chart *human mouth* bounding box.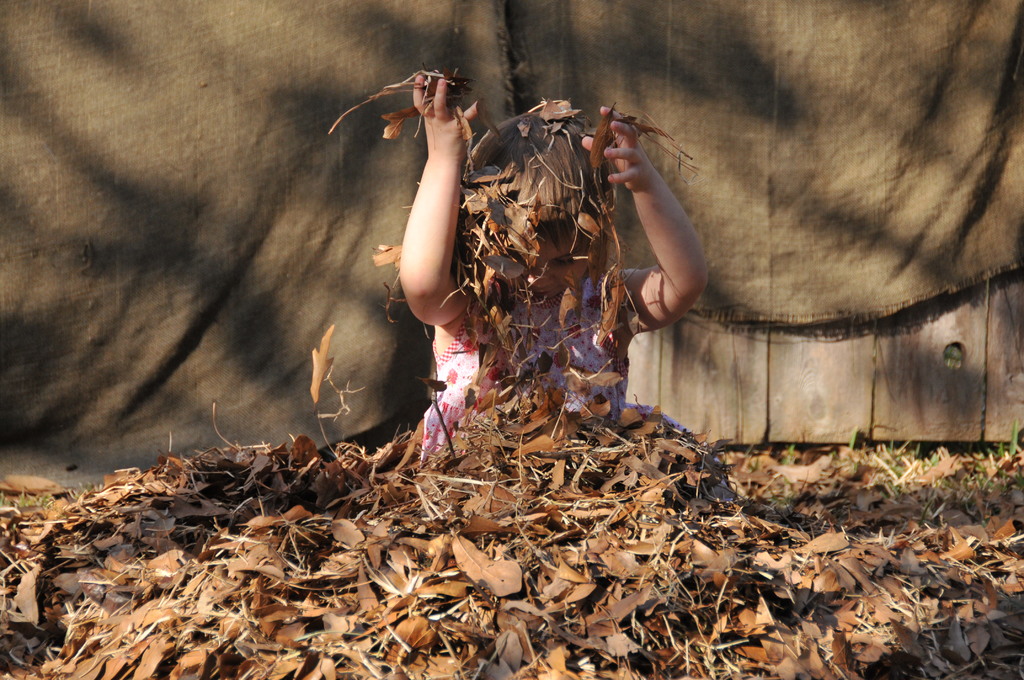
Charted: l=531, t=287, r=556, b=296.
